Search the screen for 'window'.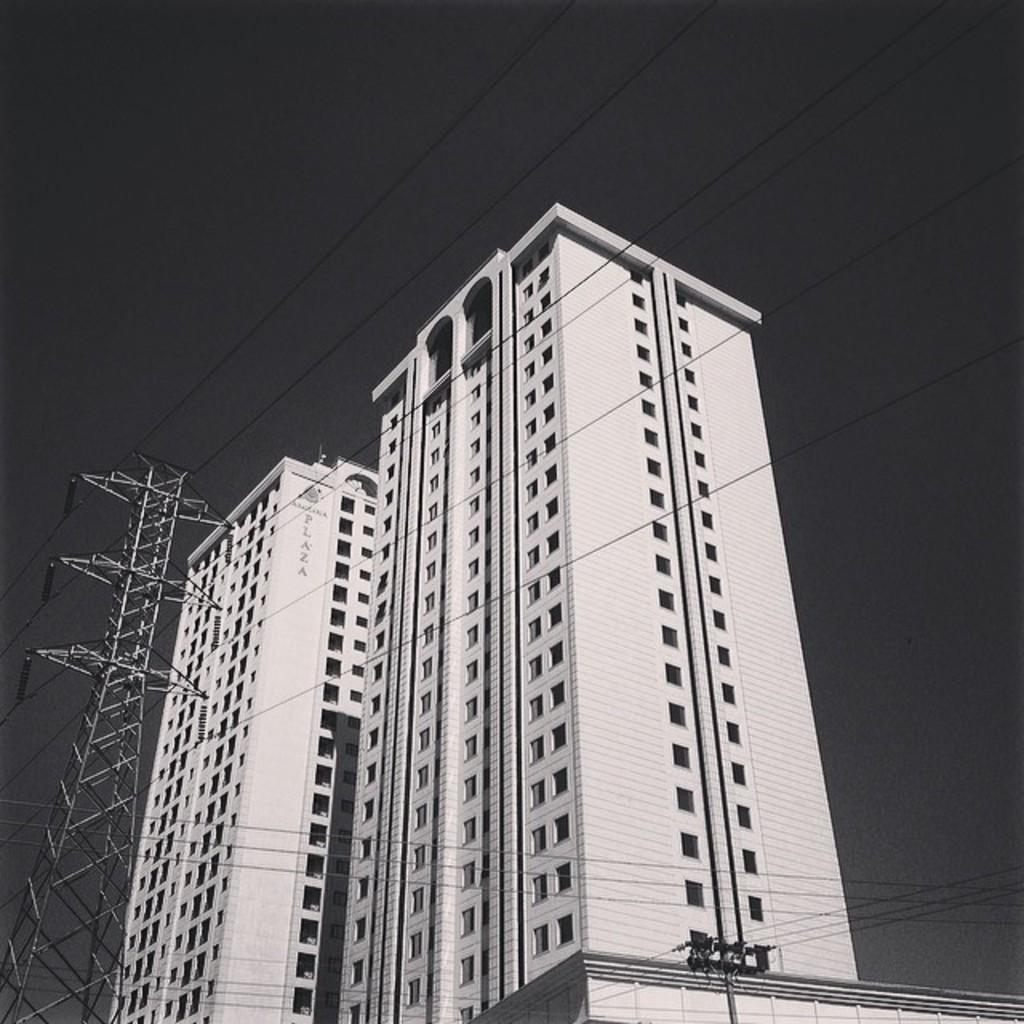
Found at <bbox>734, 805, 752, 830</bbox>.
